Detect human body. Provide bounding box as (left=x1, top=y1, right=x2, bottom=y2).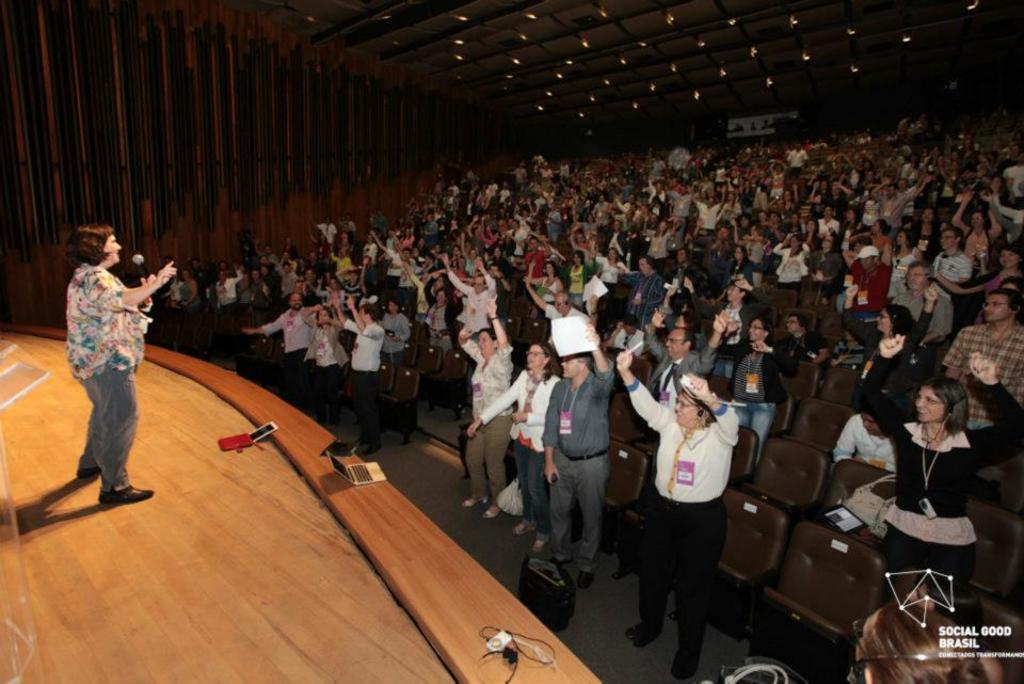
(left=314, top=218, right=335, bottom=240).
